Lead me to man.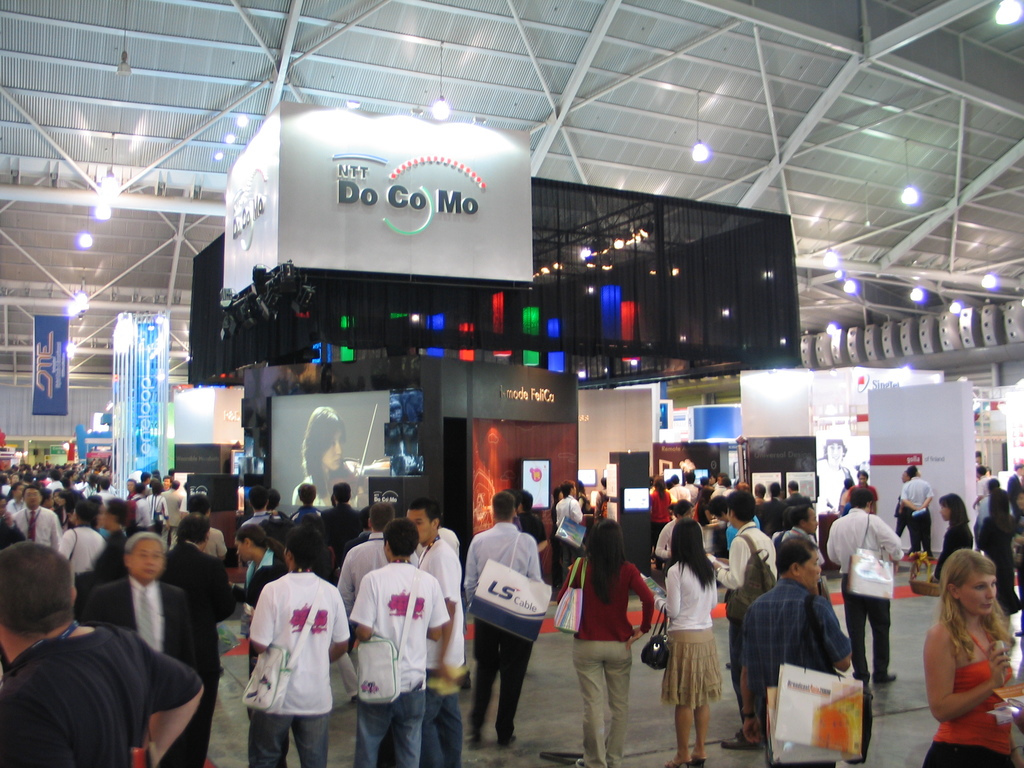
Lead to {"left": 840, "top": 467, "right": 885, "bottom": 513}.
